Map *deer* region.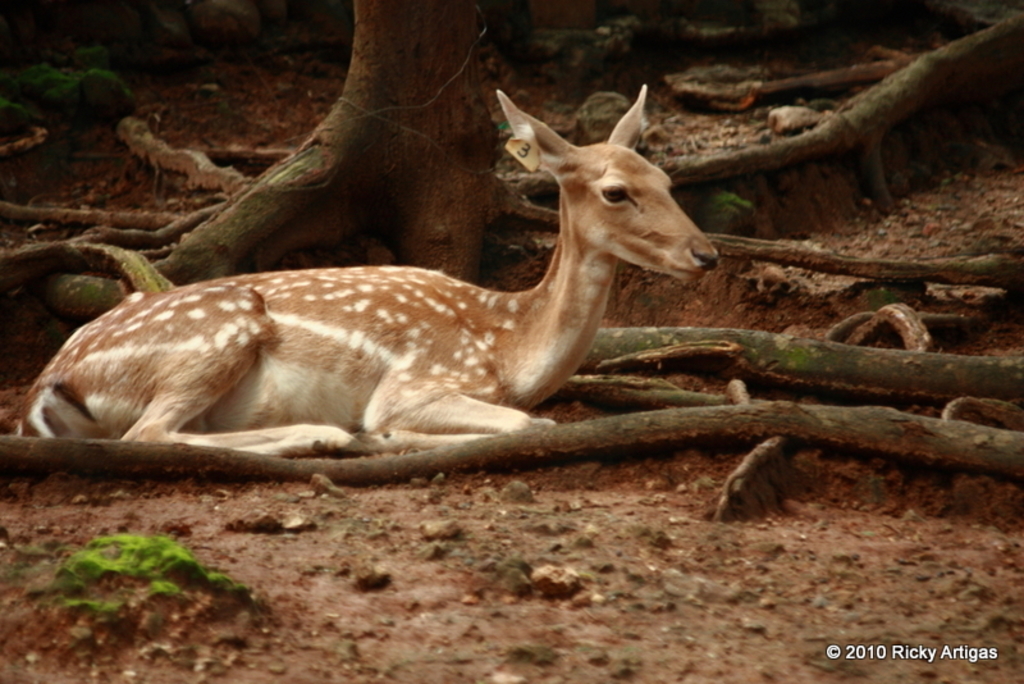
Mapped to bbox(26, 91, 718, 456).
